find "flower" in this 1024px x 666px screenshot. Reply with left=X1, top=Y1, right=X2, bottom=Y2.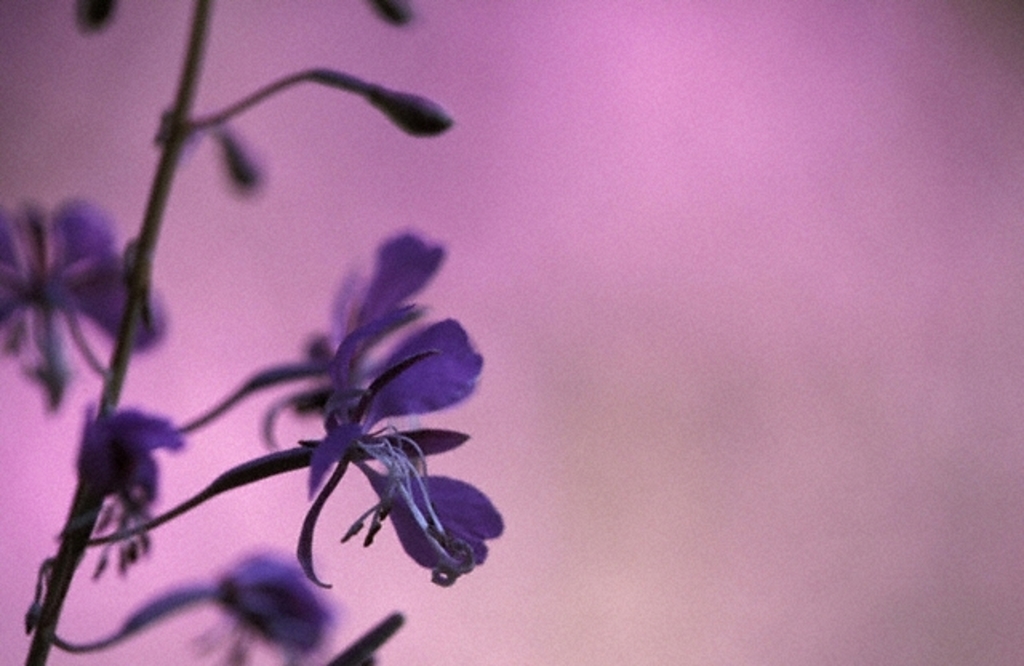
left=290, top=314, right=502, bottom=602.
